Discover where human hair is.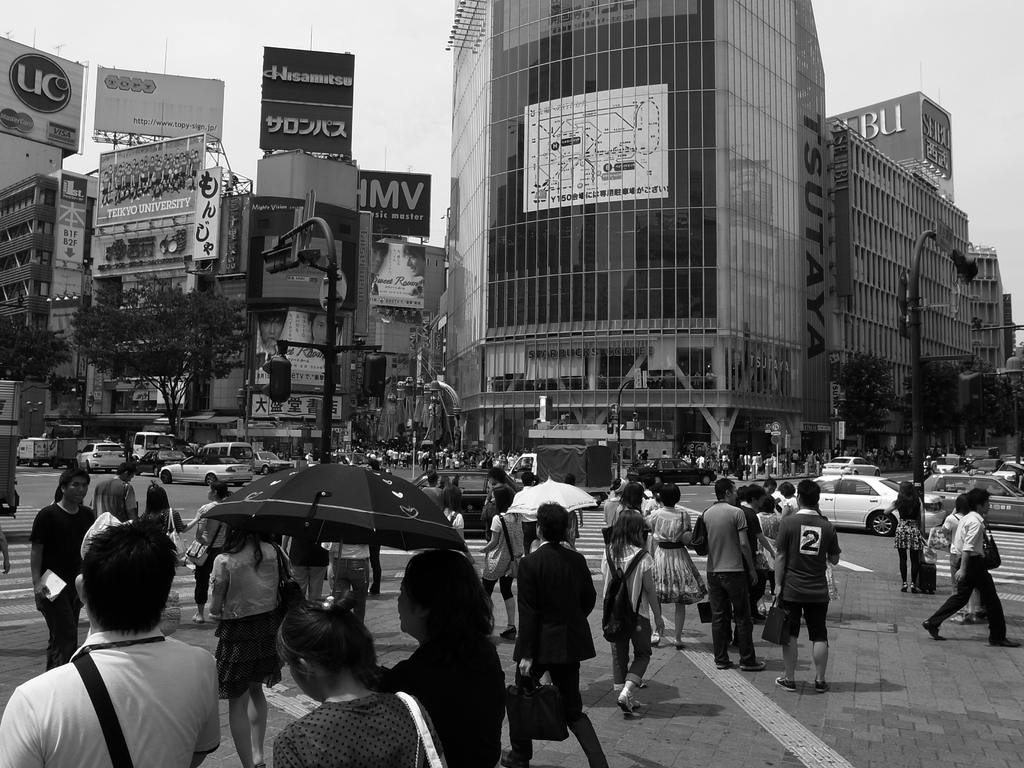
Discovered at <bbox>214, 507, 283, 576</bbox>.
